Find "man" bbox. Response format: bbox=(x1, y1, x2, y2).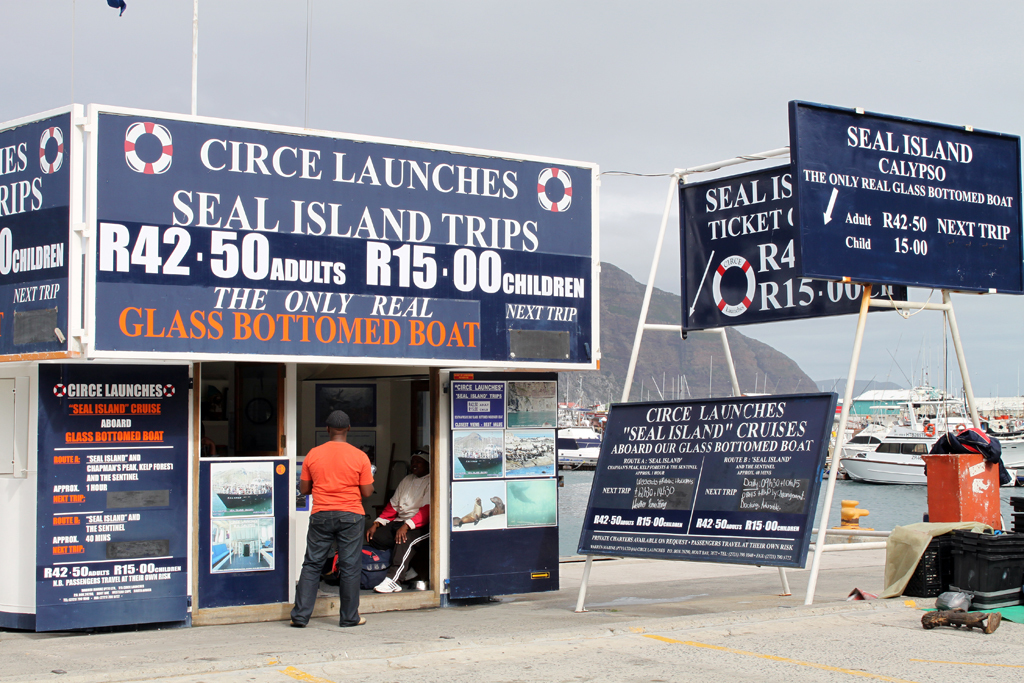
bbox=(293, 409, 378, 630).
